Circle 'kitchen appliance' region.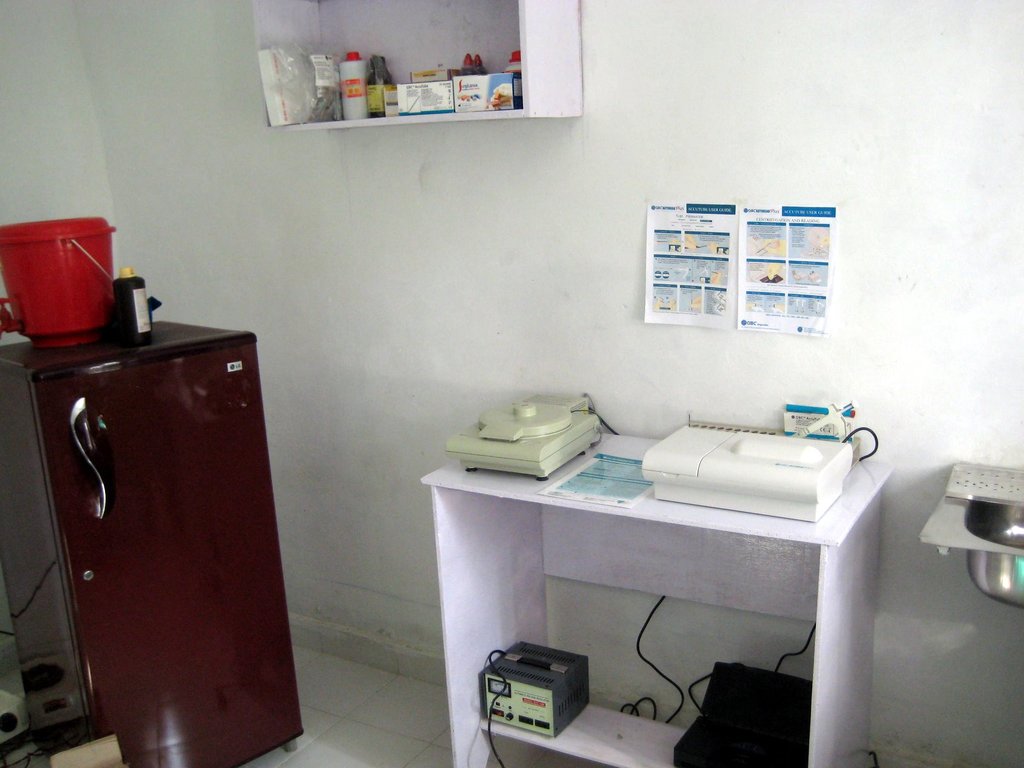
Region: box(638, 419, 847, 524).
